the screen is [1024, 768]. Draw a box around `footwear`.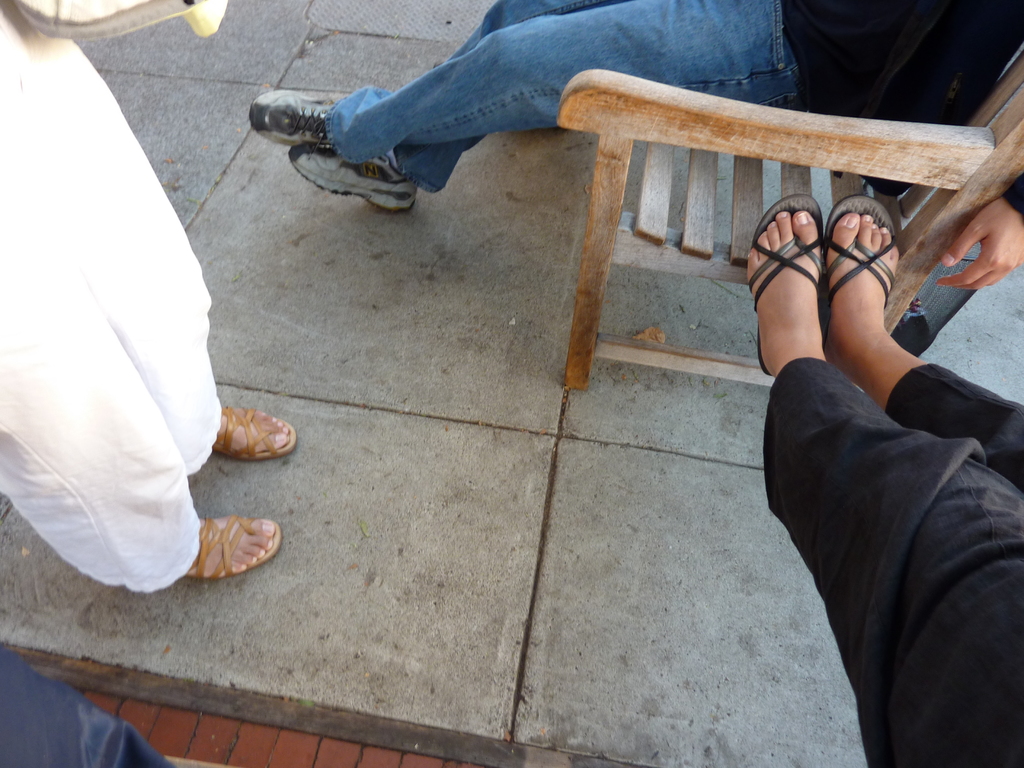
bbox(826, 191, 904, 367).
